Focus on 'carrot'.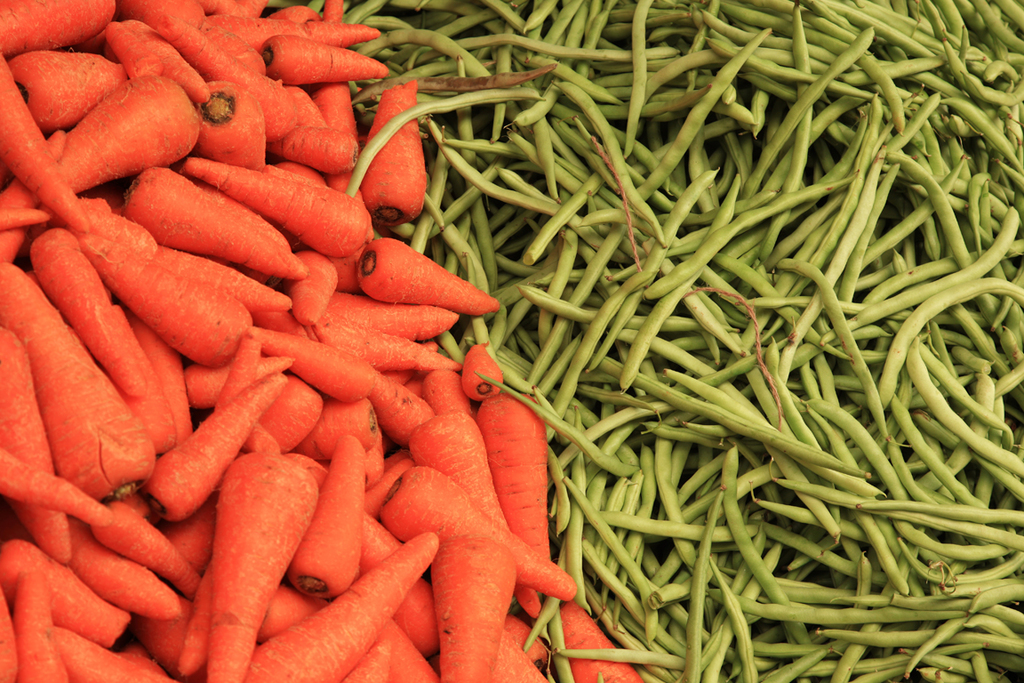
Focused at x1=409 y1=406 x2=545 y2=620.
